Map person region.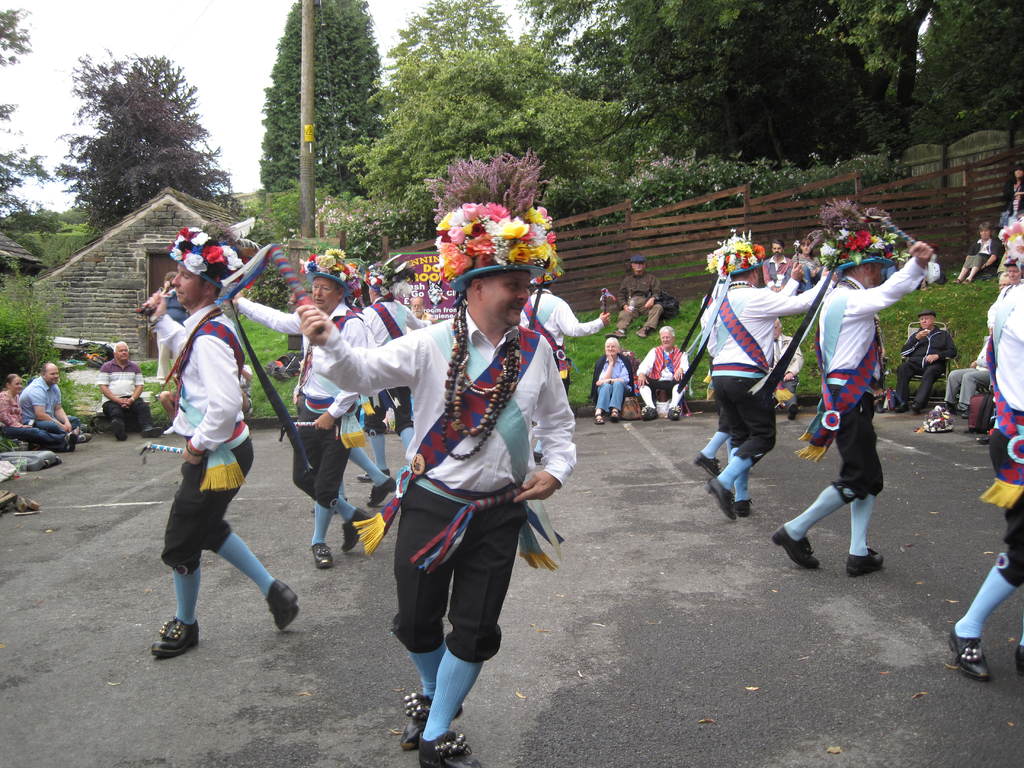
Mapped to {"x1": 760, "y1": 241, "x2": 794, "y2": 294}.
